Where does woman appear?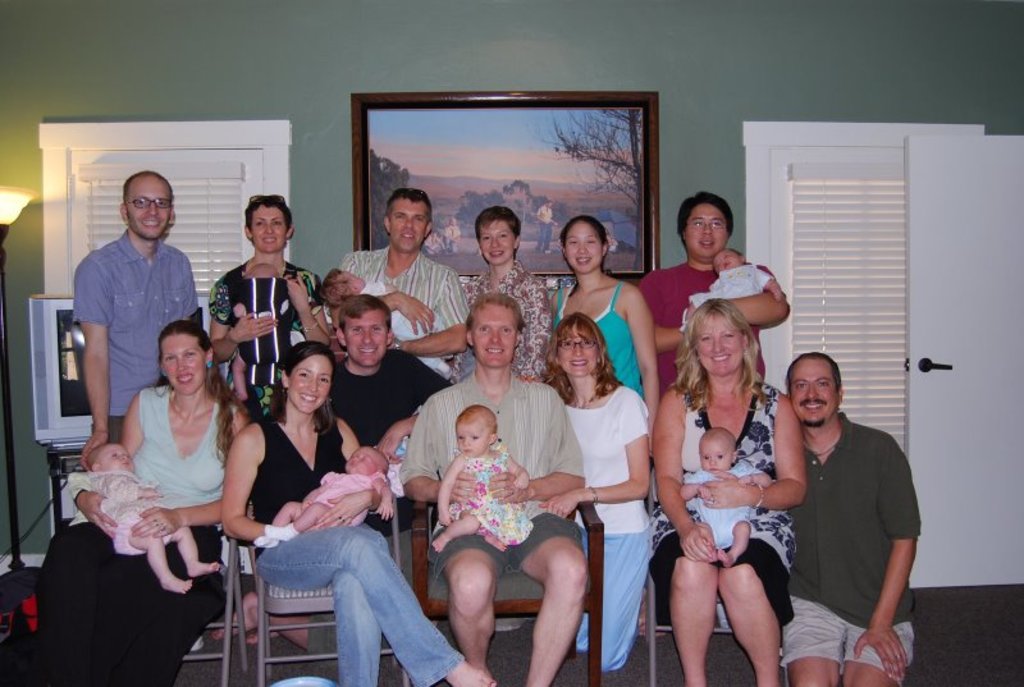
Appears at crop(68, 288, 243, 678).
